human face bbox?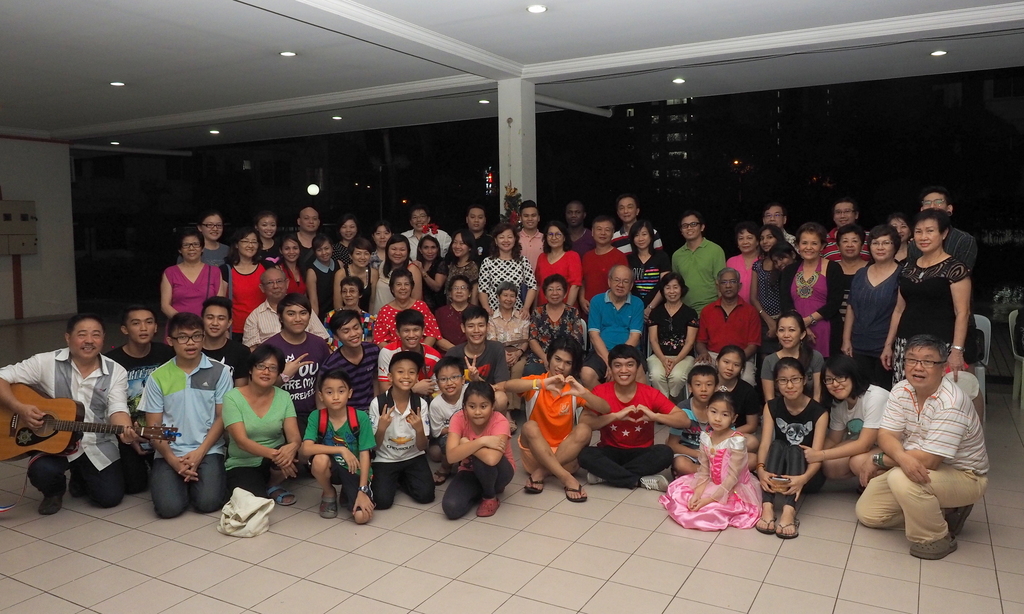
{"left": 281, "top": 242, "right": 296, "bottom": 257}
